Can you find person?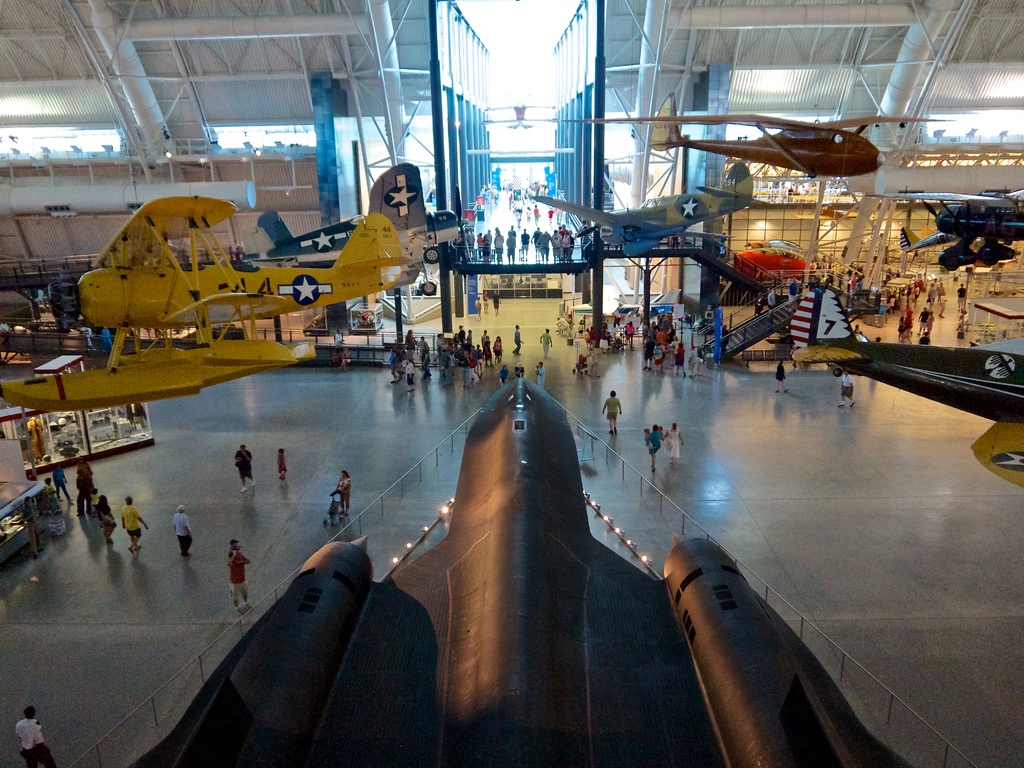
Yes, bounding box: <box>173,501,193,555</box>.
